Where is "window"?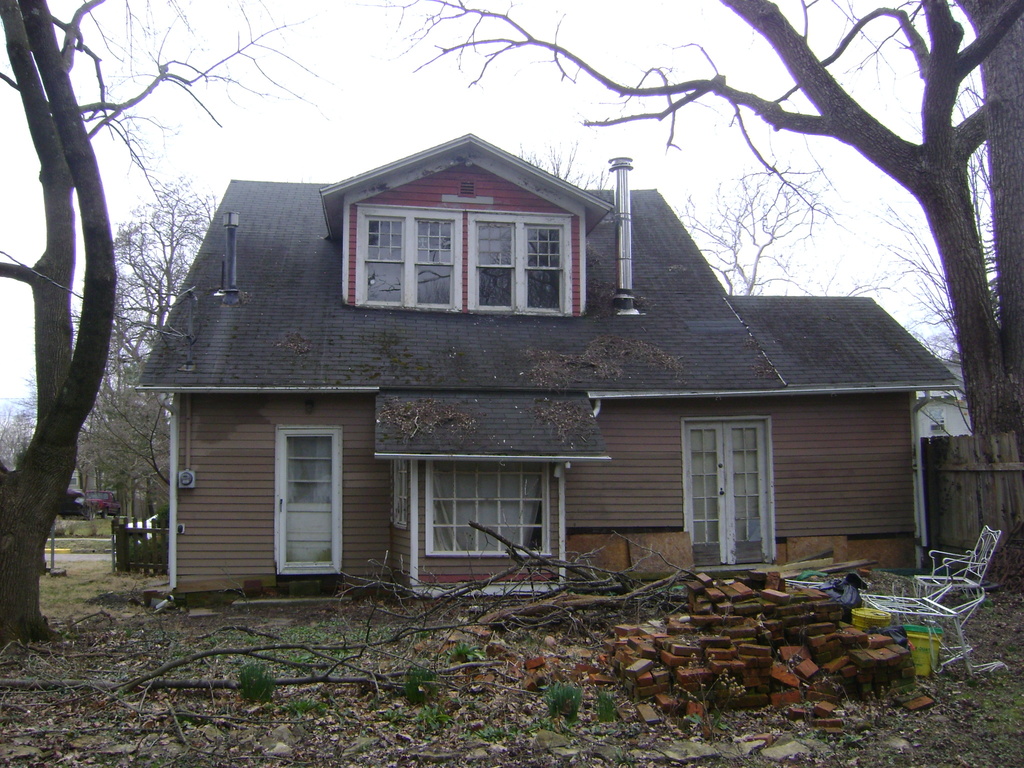
<bbox>389, 461, 406, 524</bbox>.
